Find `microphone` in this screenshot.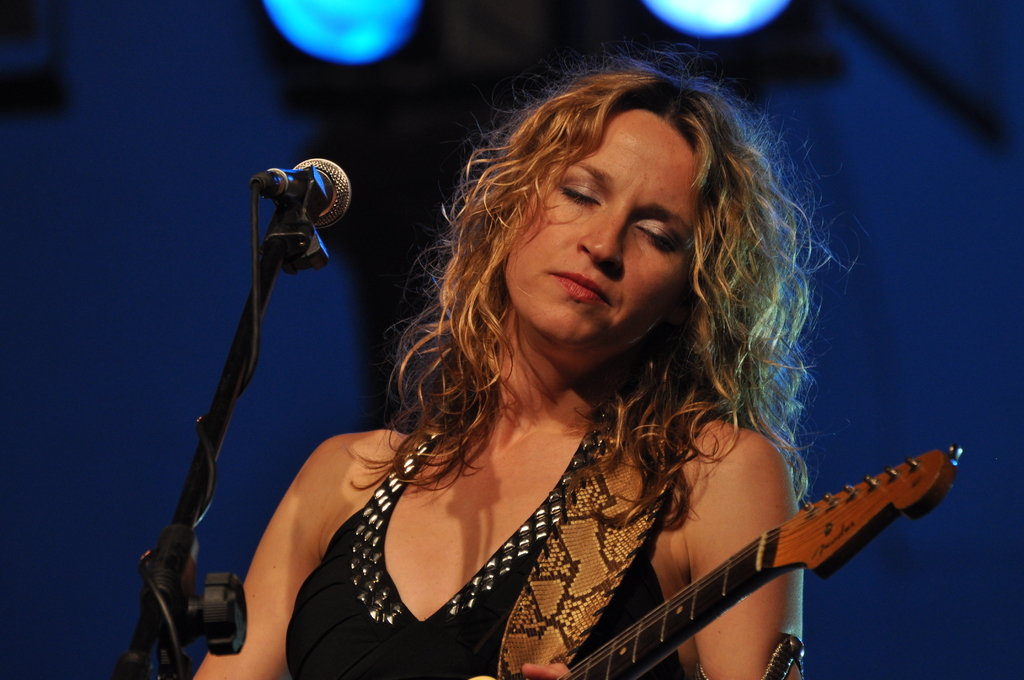
The bounding box for `microphone` is bbox=[268, 152, 357, 231].
